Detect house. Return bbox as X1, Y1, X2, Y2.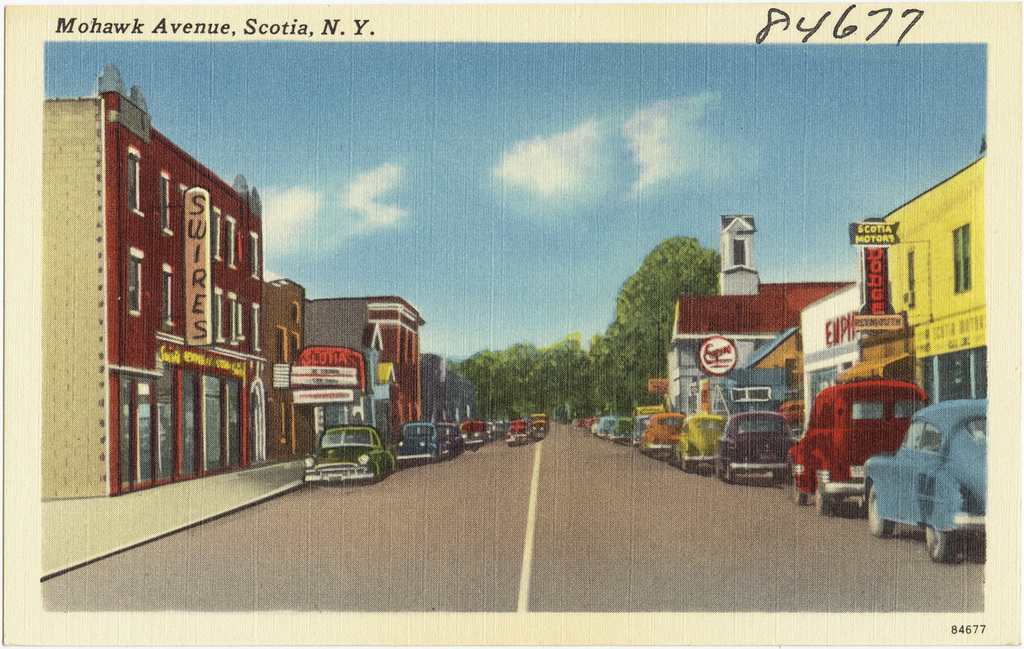
740, 325, 816, 399.
